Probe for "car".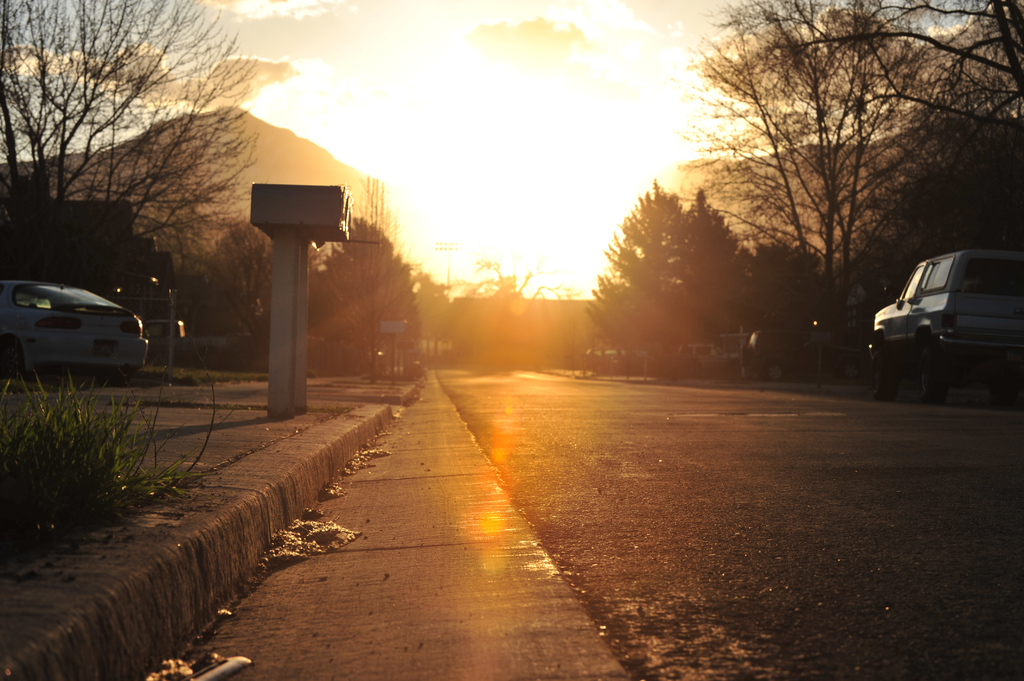
Probe result: x1=2, y1=272, x2=149, y2=388.
